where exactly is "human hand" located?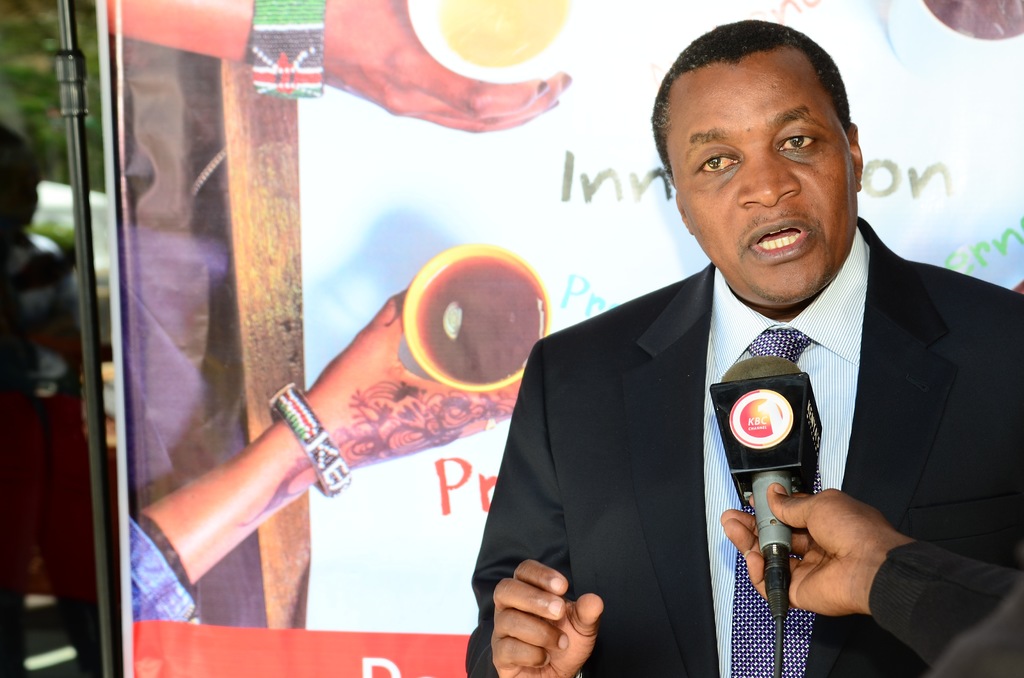
Its bounding box is box(314, 0, 572, 131).
